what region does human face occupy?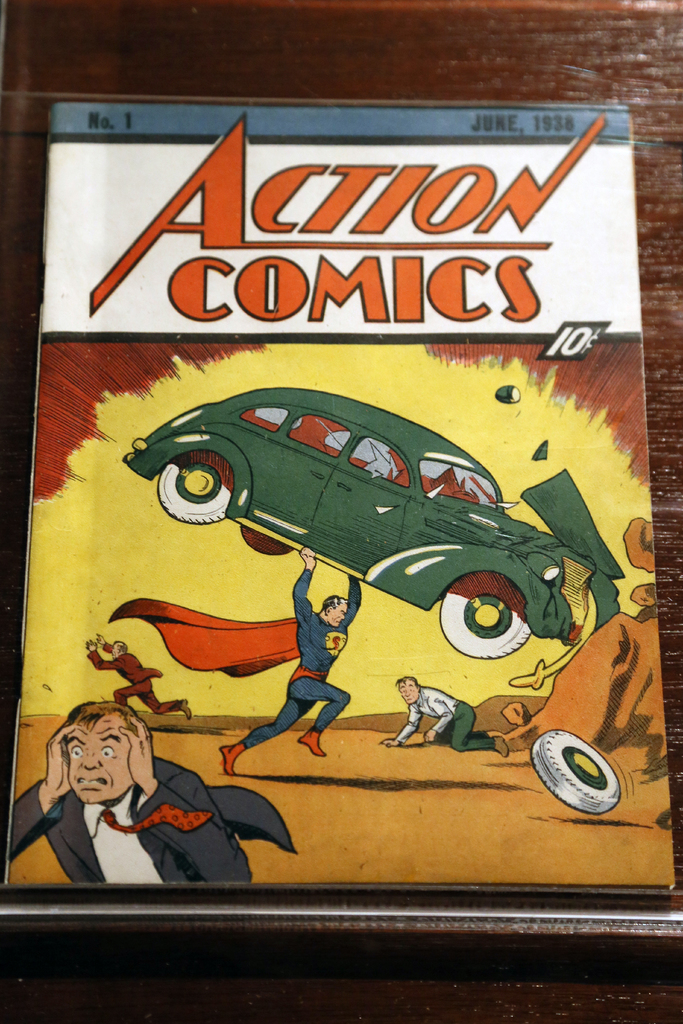
pyautogui.locateOnScreen(63, 724, 126, 804).
